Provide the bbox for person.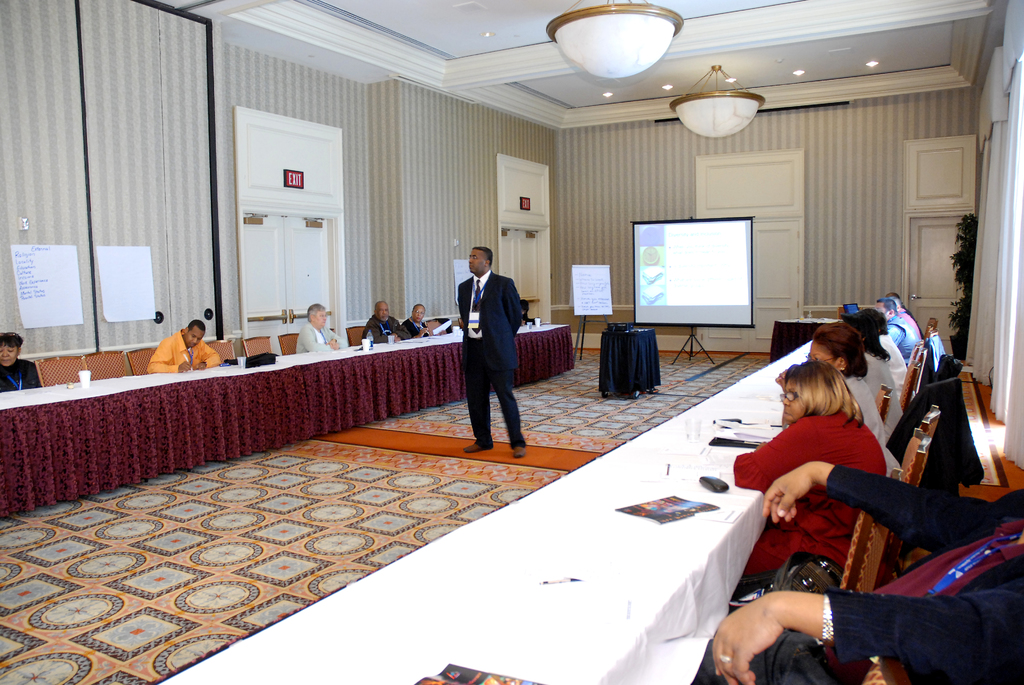
[292,303,340,349].
